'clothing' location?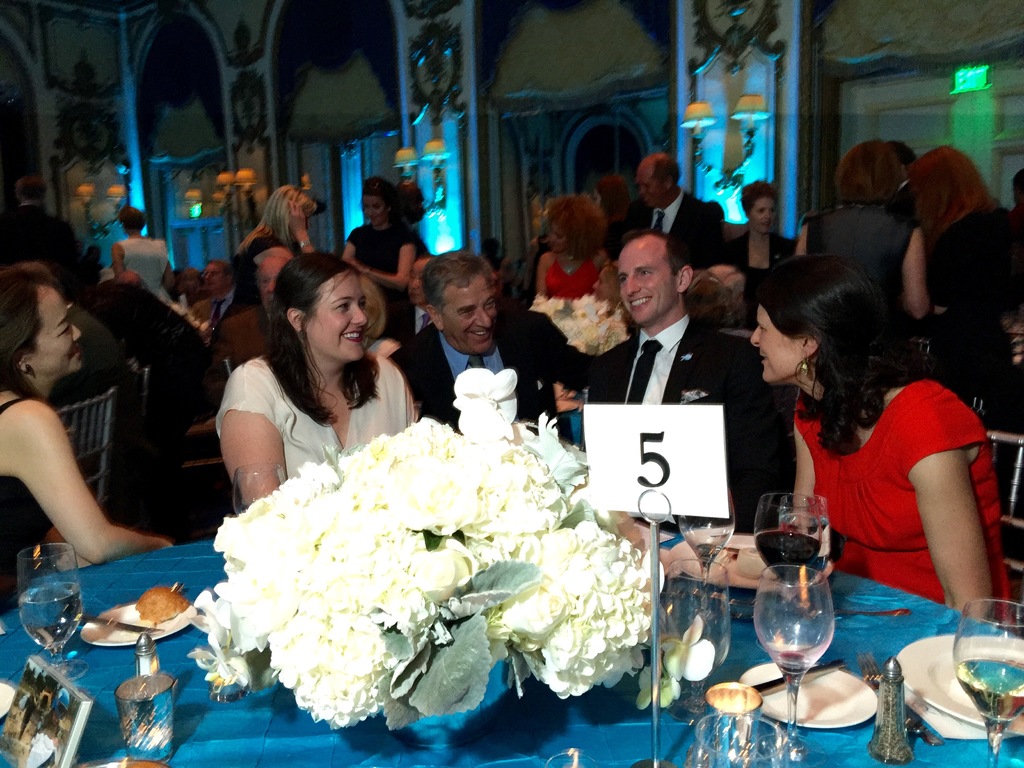
l=120, t=239, r=172, b=308
